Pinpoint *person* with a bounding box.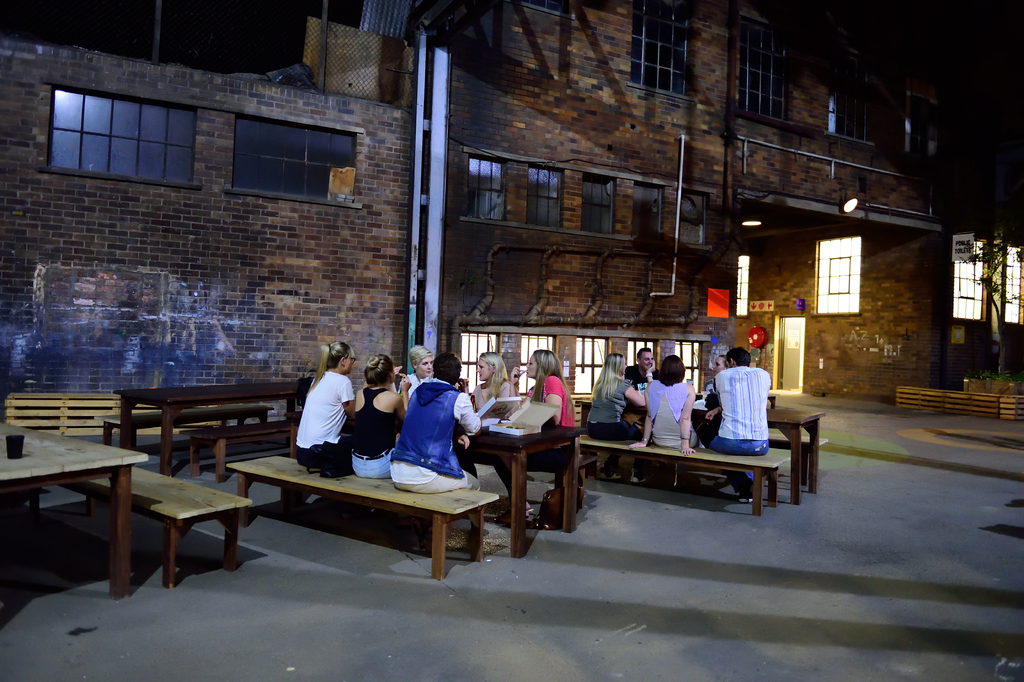
634,356,703,450.
